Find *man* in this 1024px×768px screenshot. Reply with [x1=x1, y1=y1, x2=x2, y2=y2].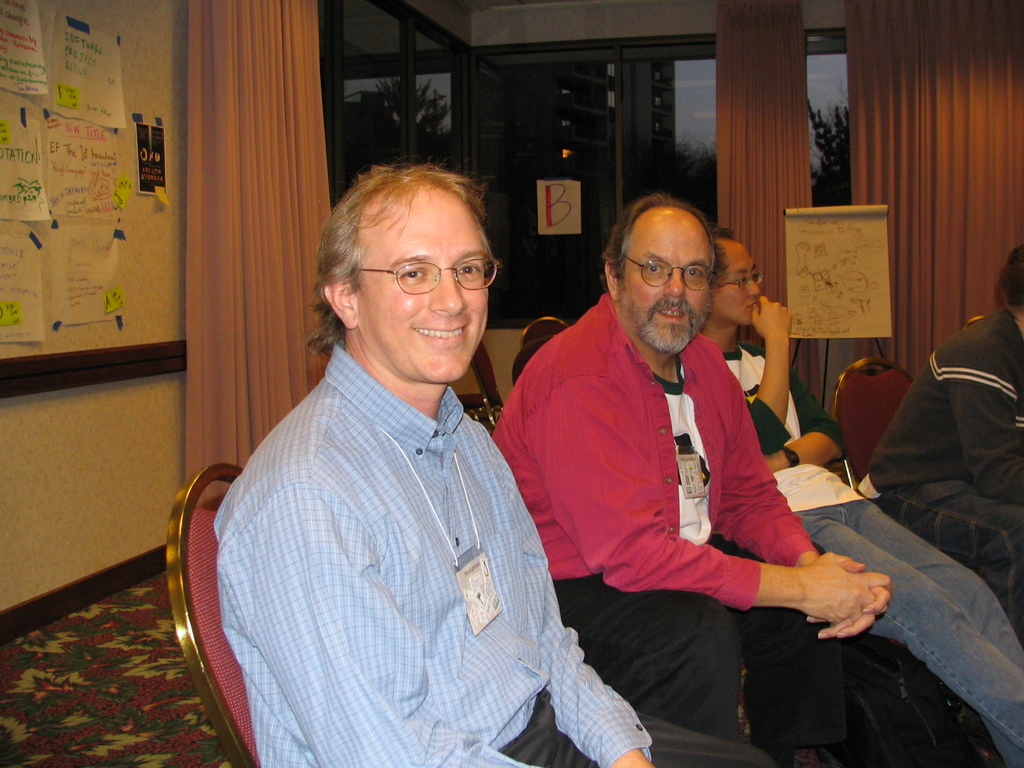
[x1=695, y1=228, x2=1023, y2=767].
